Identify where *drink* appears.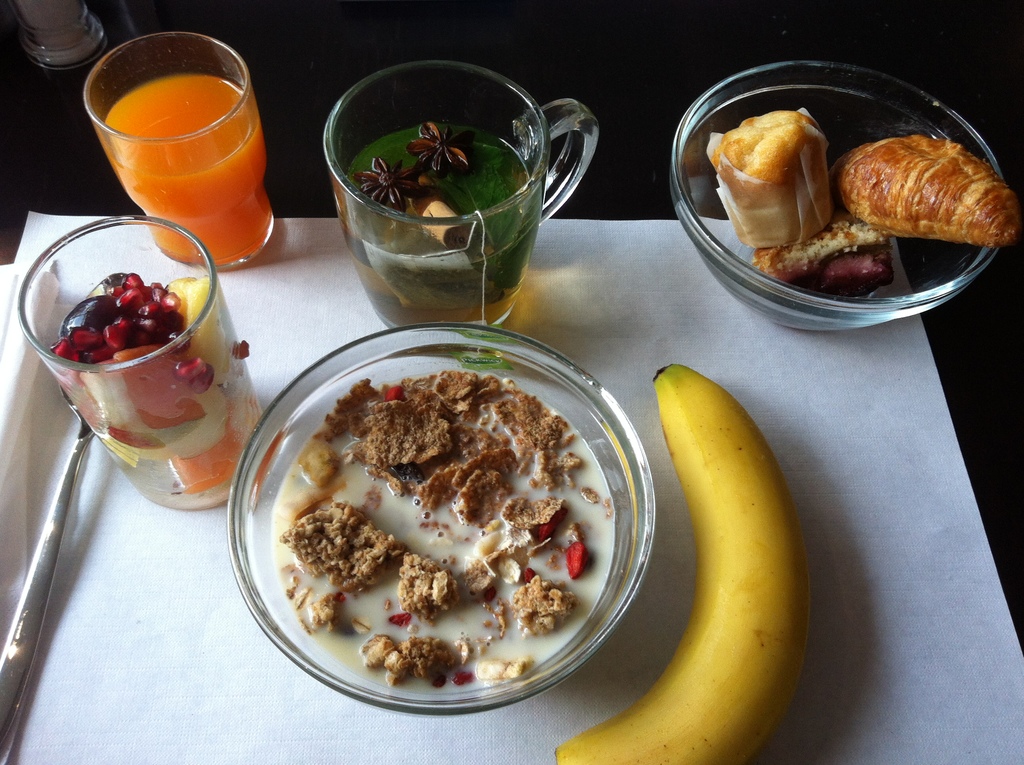
Appears at left=335, top=123, right=543, bottom=325.
